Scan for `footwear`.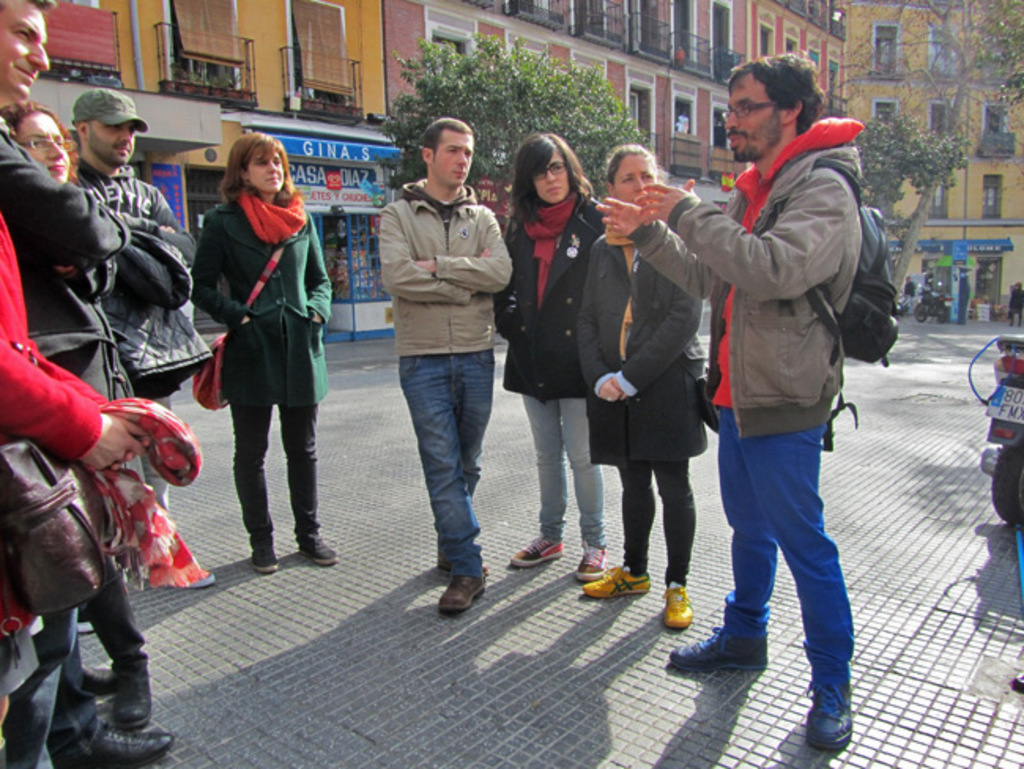
Scan result: (x1=668, y1=624, x2=774, y2=674).
